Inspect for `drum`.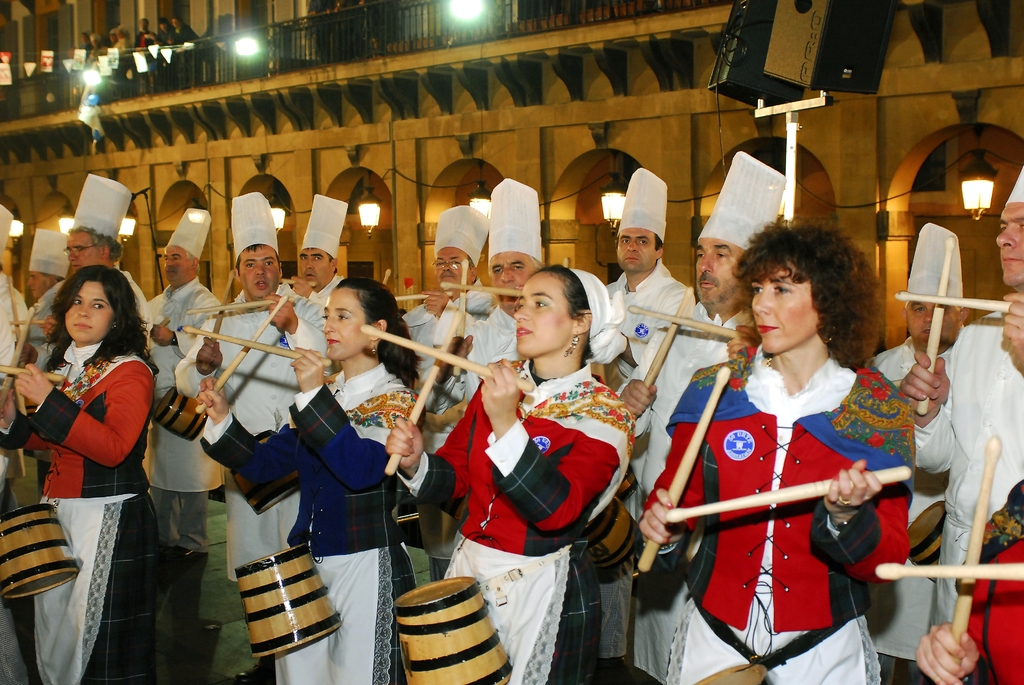
Inspection: detection(227, 429, 303, 514).
